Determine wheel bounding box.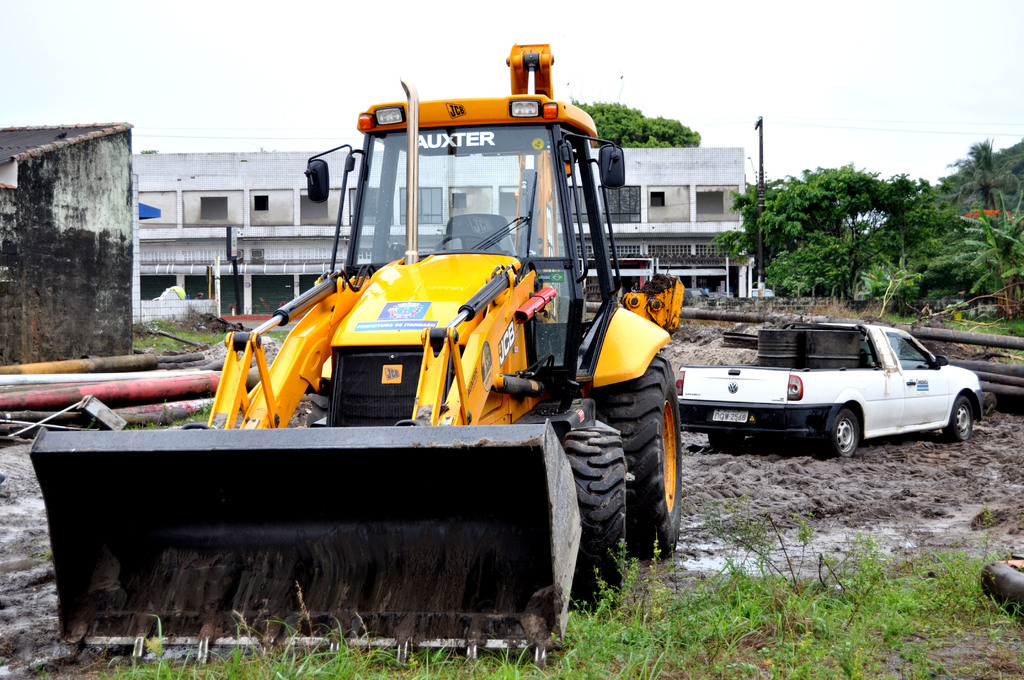
Determined: box=[563, 428, 624, 604].
